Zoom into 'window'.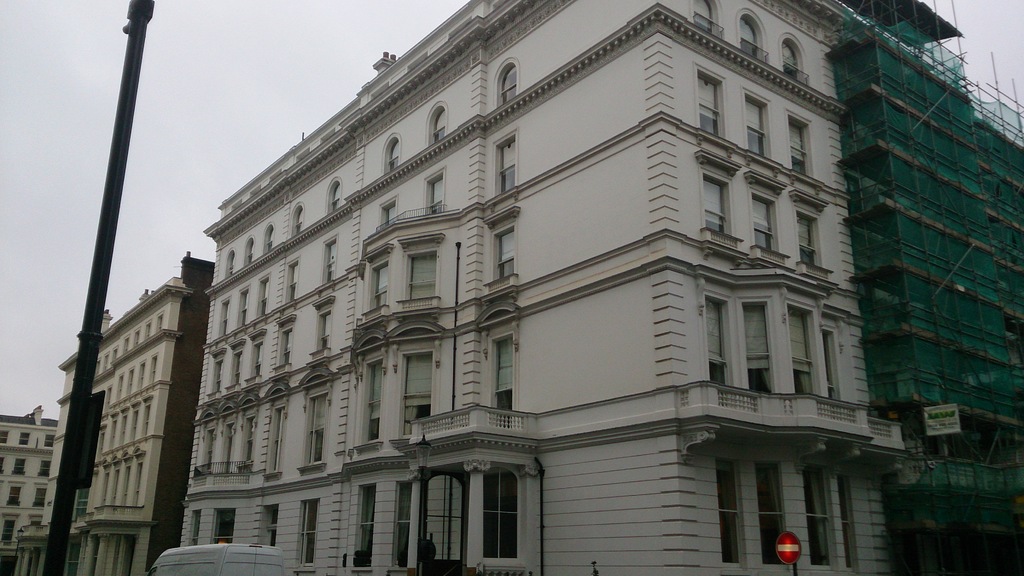
Zoom target: [18, 457, 26, 474].
